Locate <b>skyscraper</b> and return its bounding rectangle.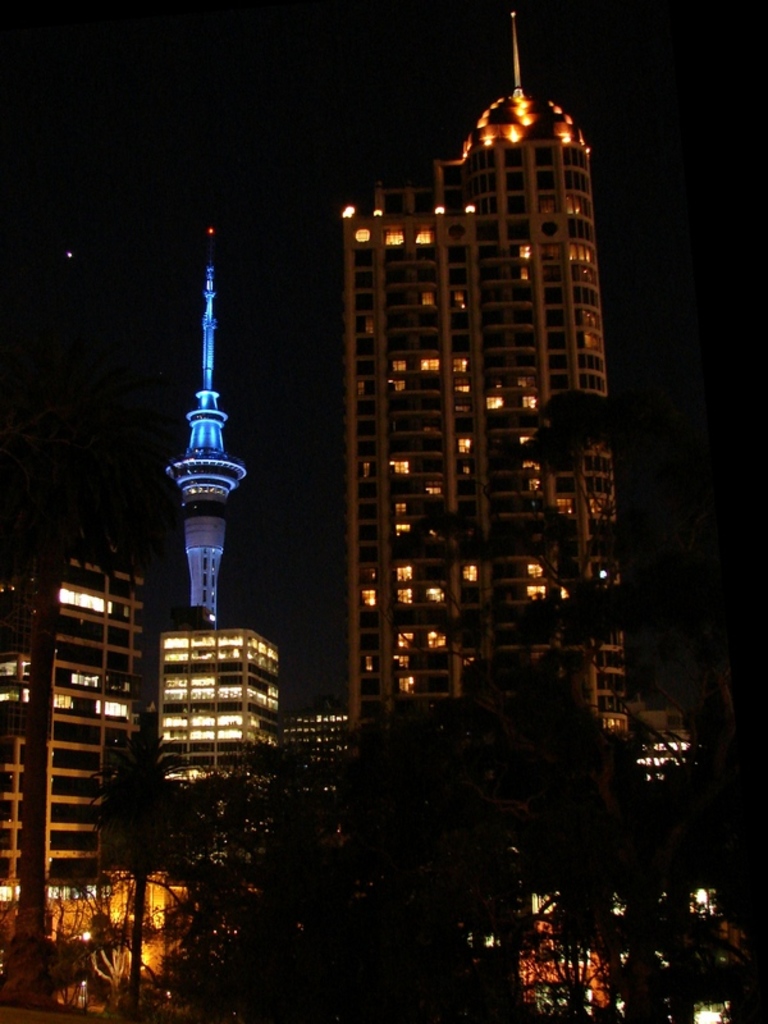
left=346, top=13, right=641, bottom=741.
